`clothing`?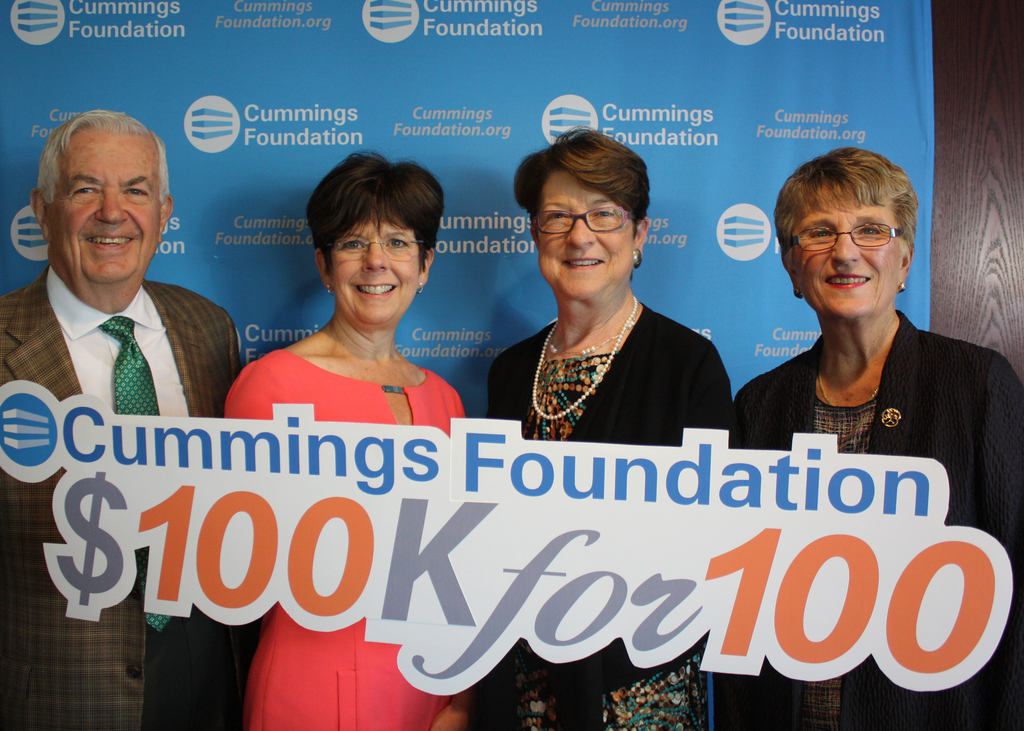
crop(468, 298, 731, 730)
